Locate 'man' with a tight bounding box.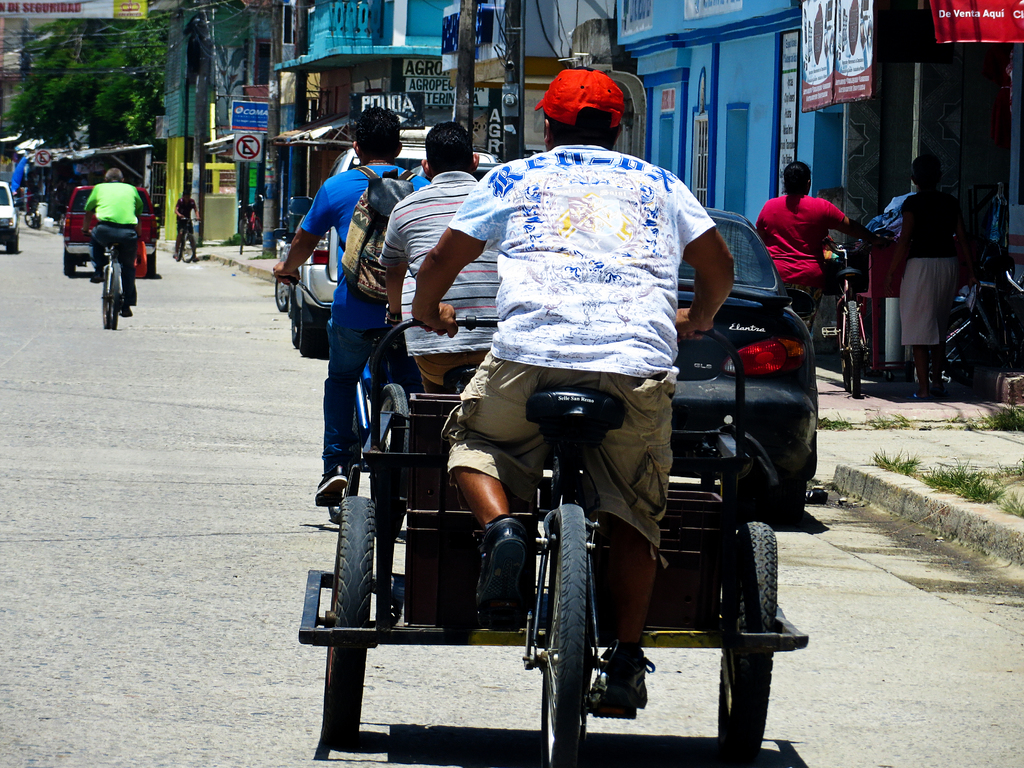
{"left": 173, "top": 187, "right": 197, "bottom": 264}.
